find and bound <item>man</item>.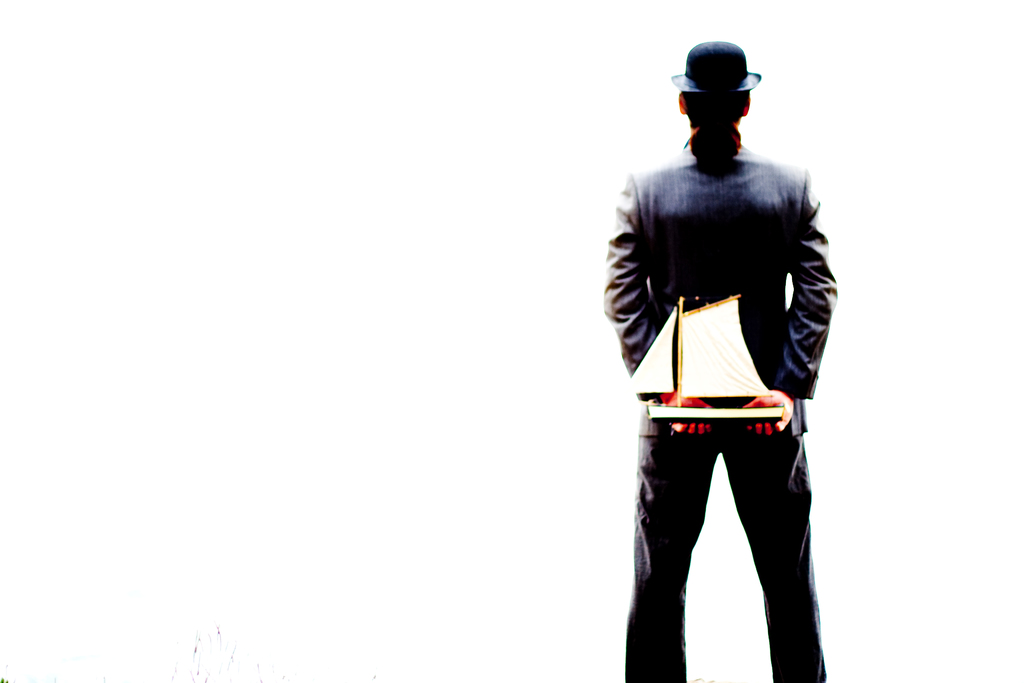
Bound: [x1=603, y1=44, x2=842, y2=679].
